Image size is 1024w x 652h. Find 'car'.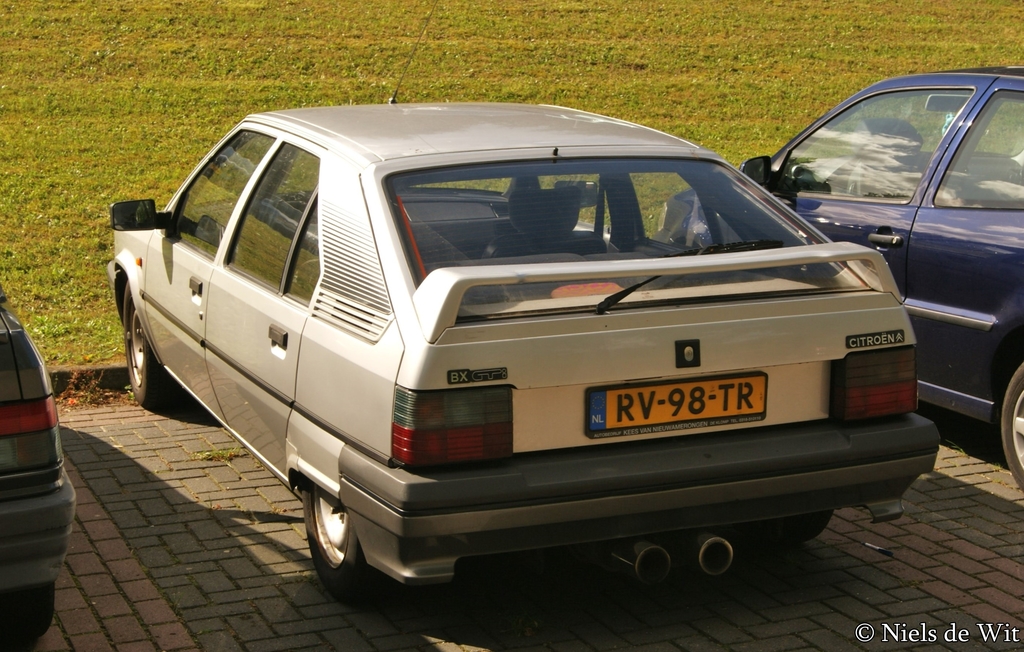
[0, 280, 78, 637].
